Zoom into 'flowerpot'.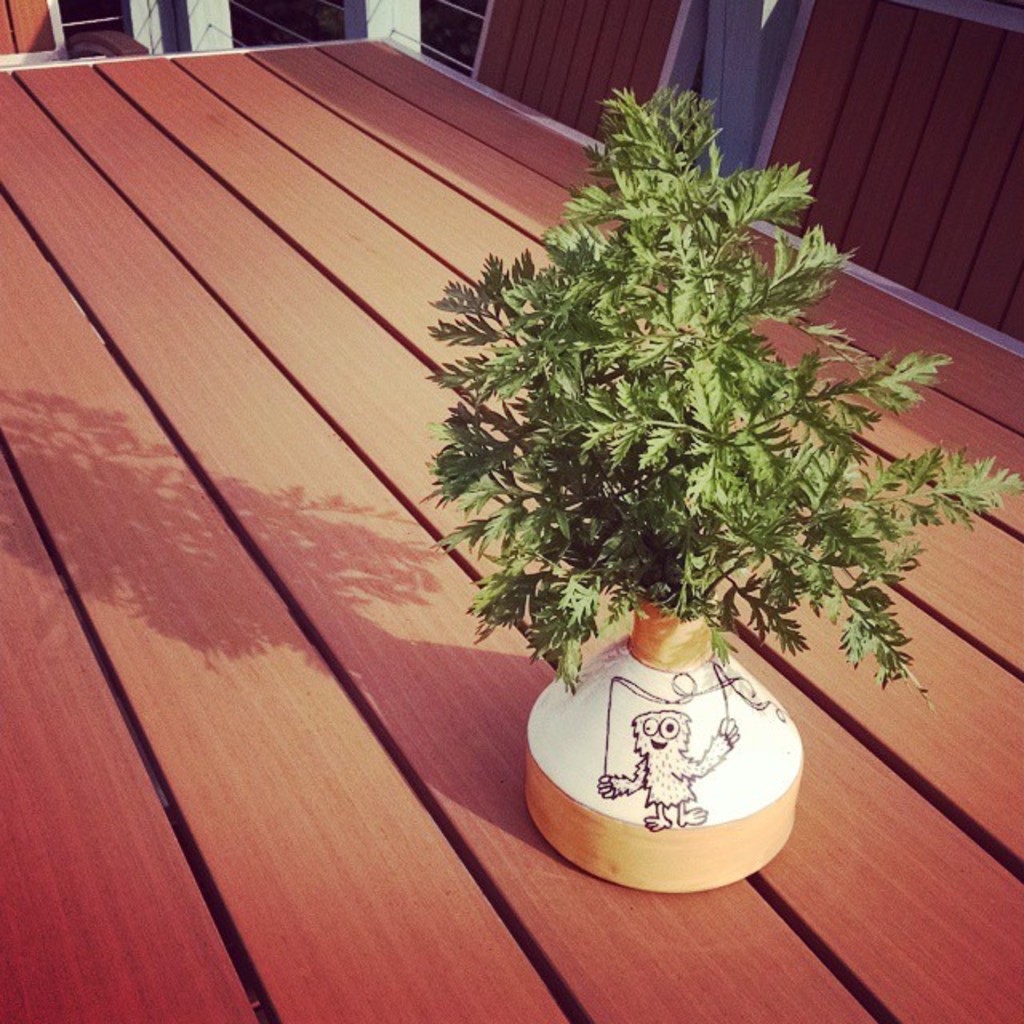
Zoom target: BBox(509, 613, 829, 870).
